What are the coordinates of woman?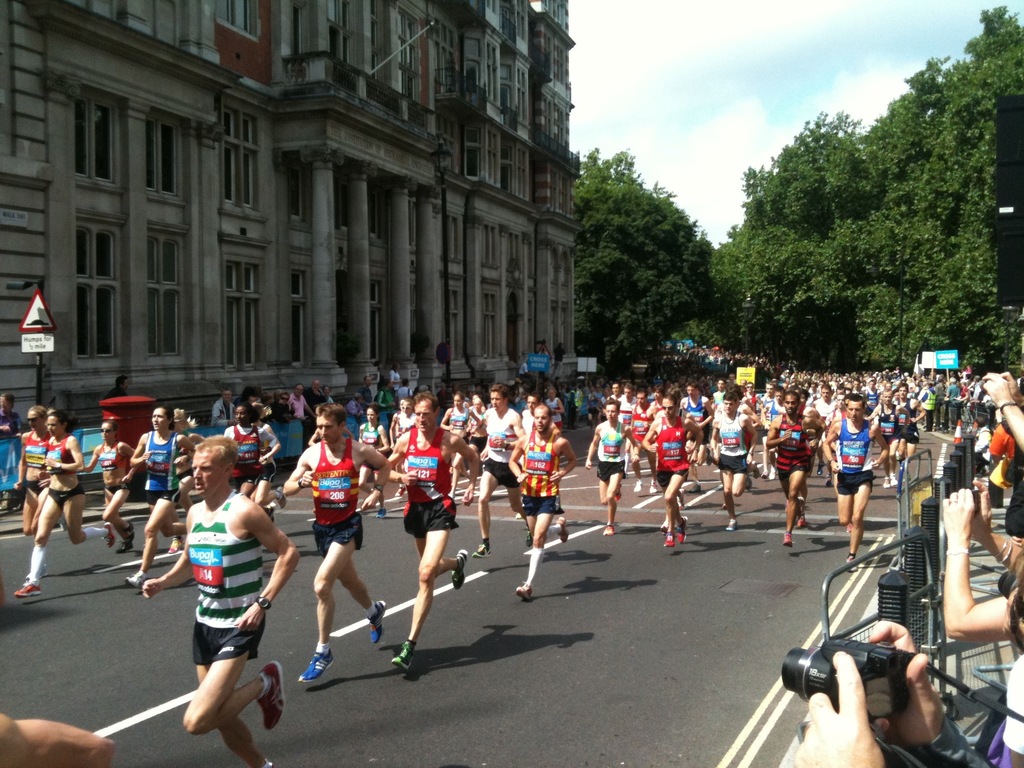
locate(218, 399, 284, 518).
